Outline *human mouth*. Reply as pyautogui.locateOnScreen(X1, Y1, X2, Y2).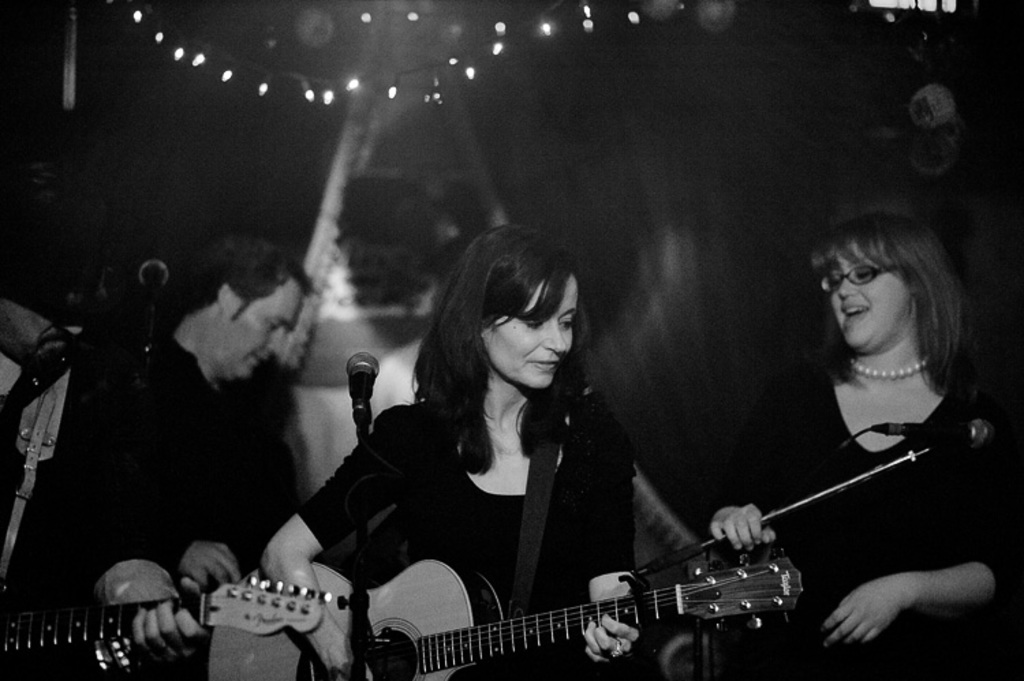
pyautogui.locateOnScreen(535, 359, 557, 366).
